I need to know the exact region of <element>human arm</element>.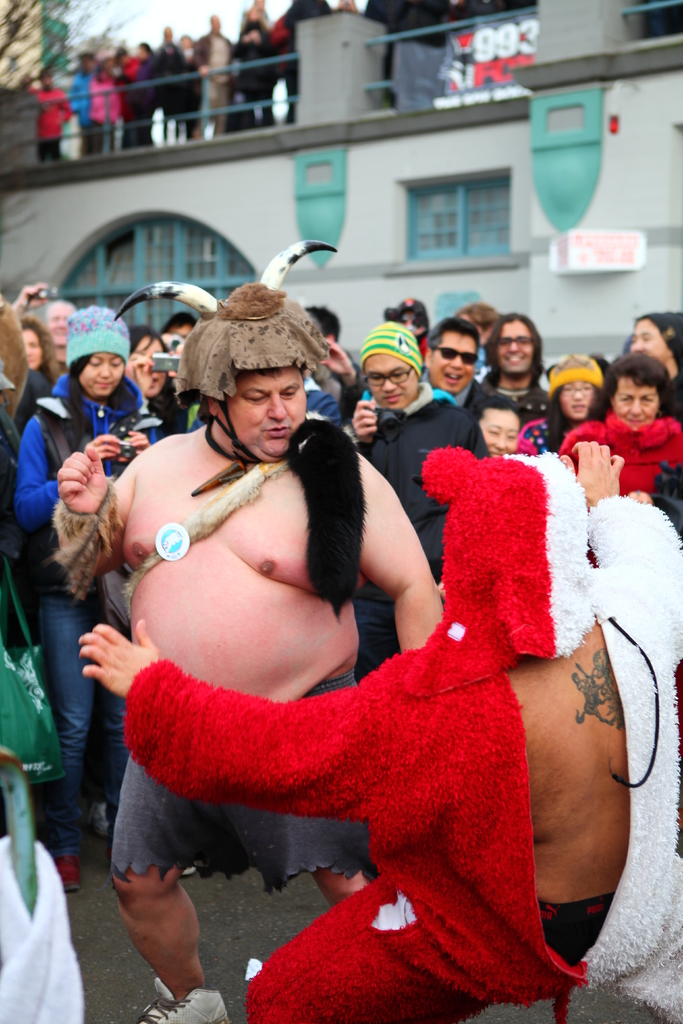
Region: <bbox>351, 450, 437, 653</bbox>.
